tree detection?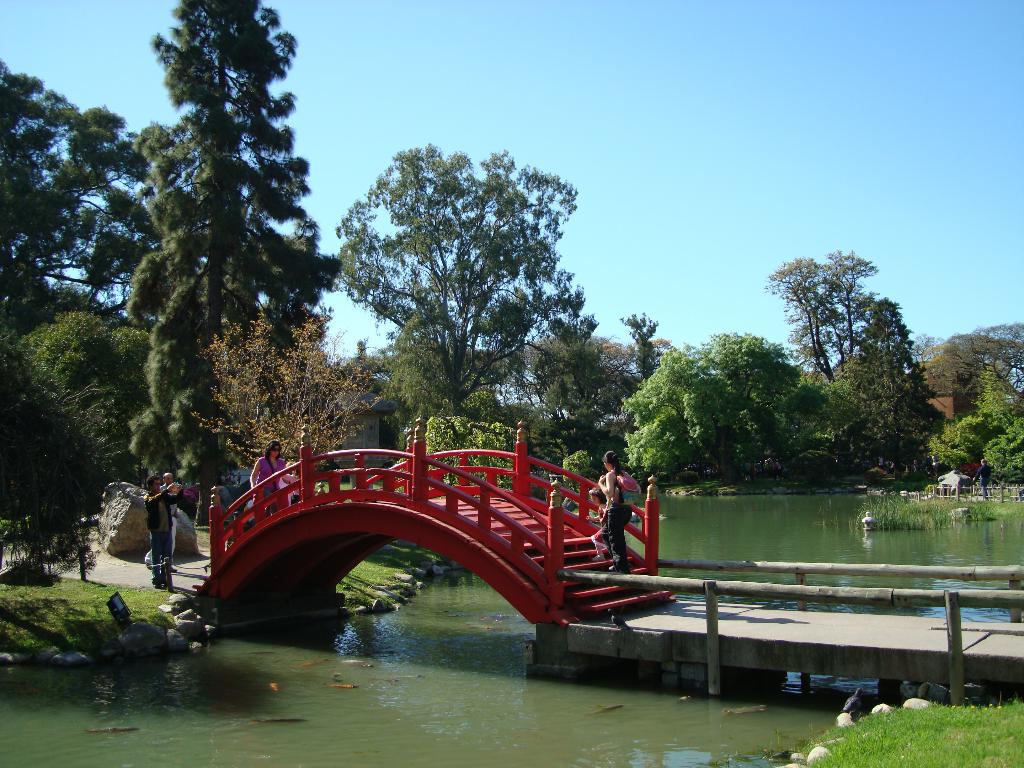
l=190, t=305, r=346, b=470
